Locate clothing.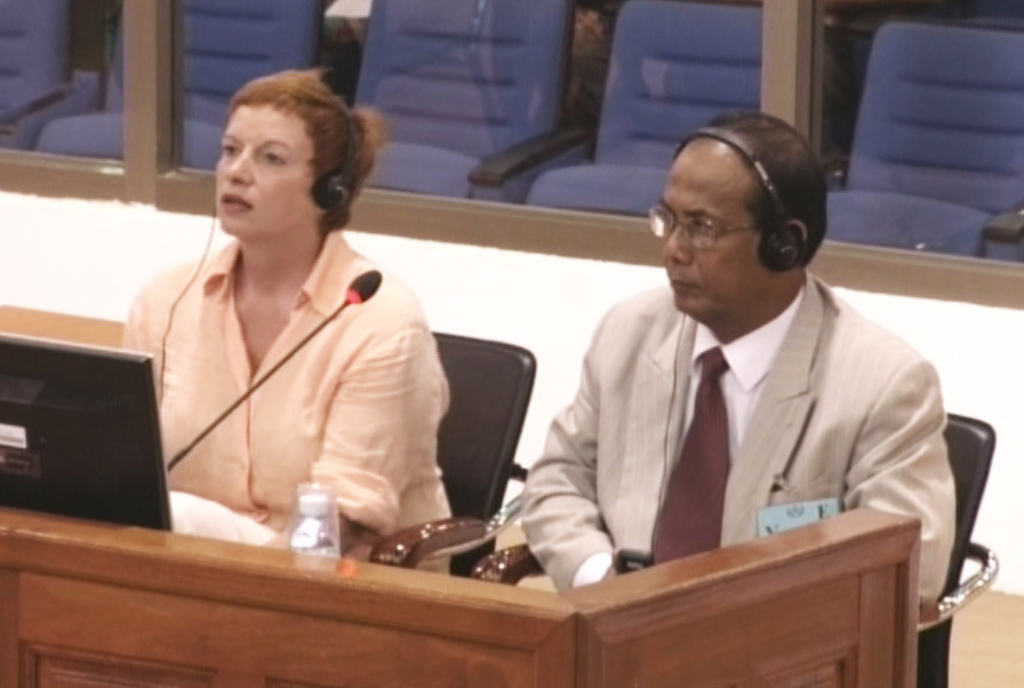
Bounding box: region(97, 233, 462, 576).
